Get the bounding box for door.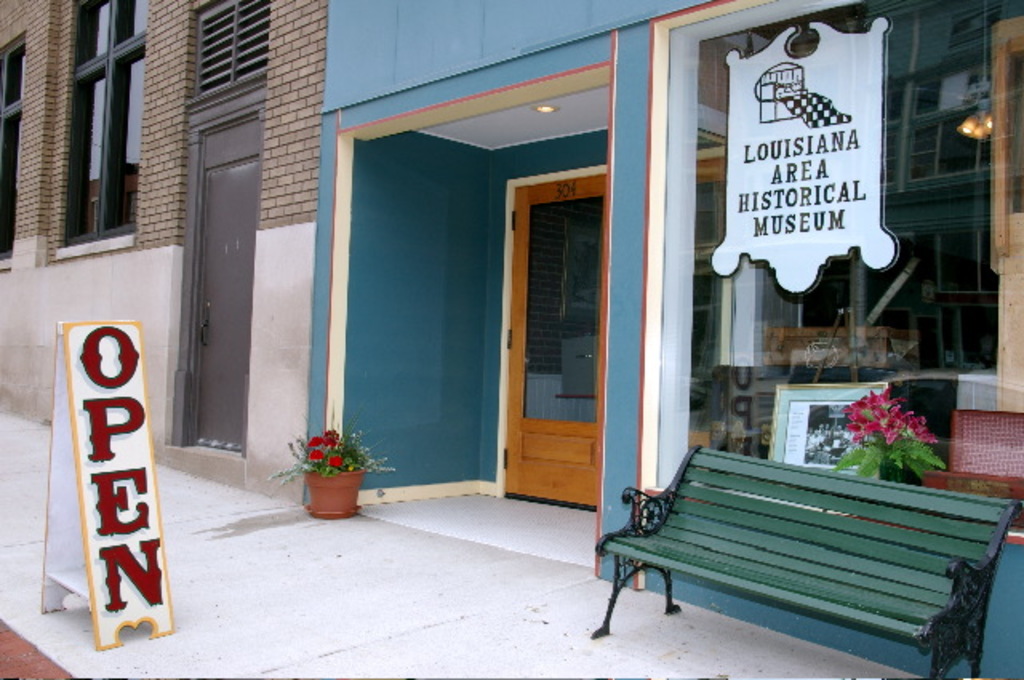
<region>192, 162, 259, 453</region>.
